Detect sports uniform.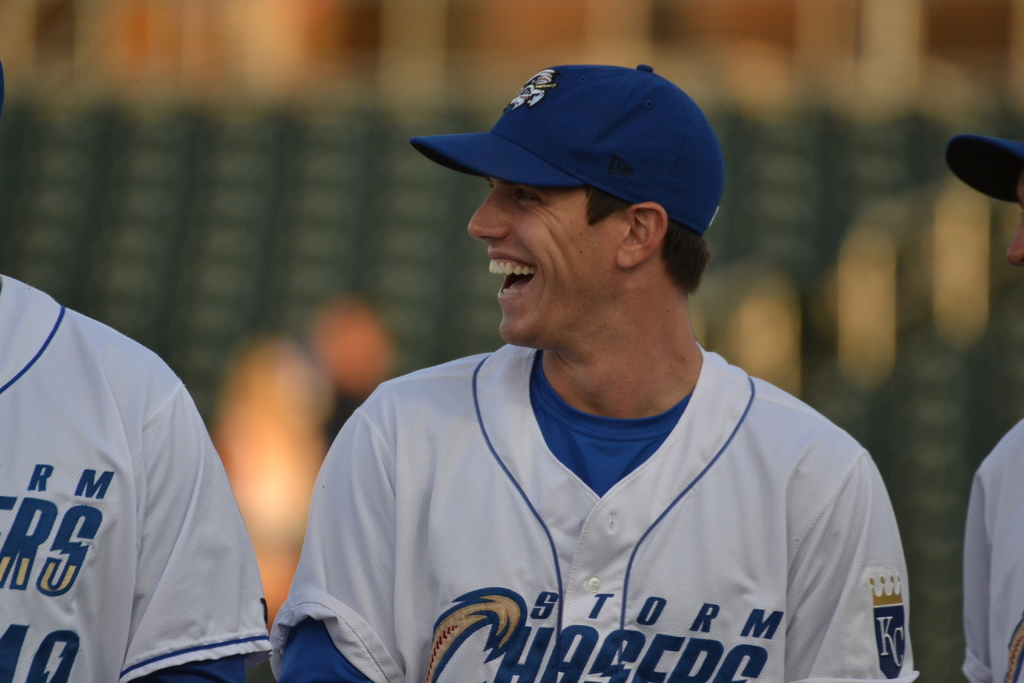
Detected at <bbox>0, 276, 268, 682</bbox>.
